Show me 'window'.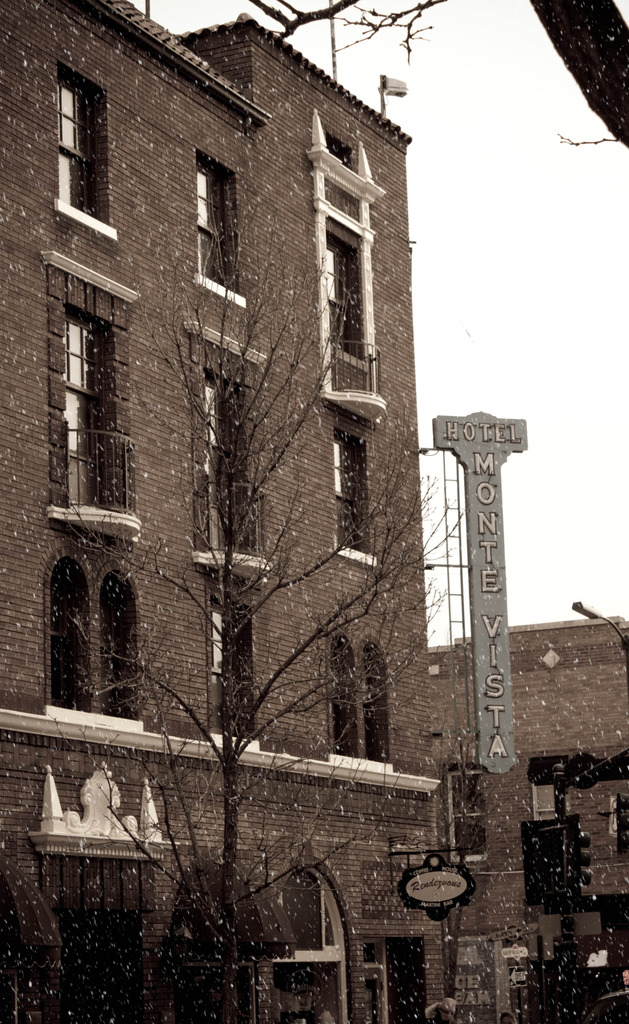
'window' is here: left=209, top=599, right=254, bottom=745.
